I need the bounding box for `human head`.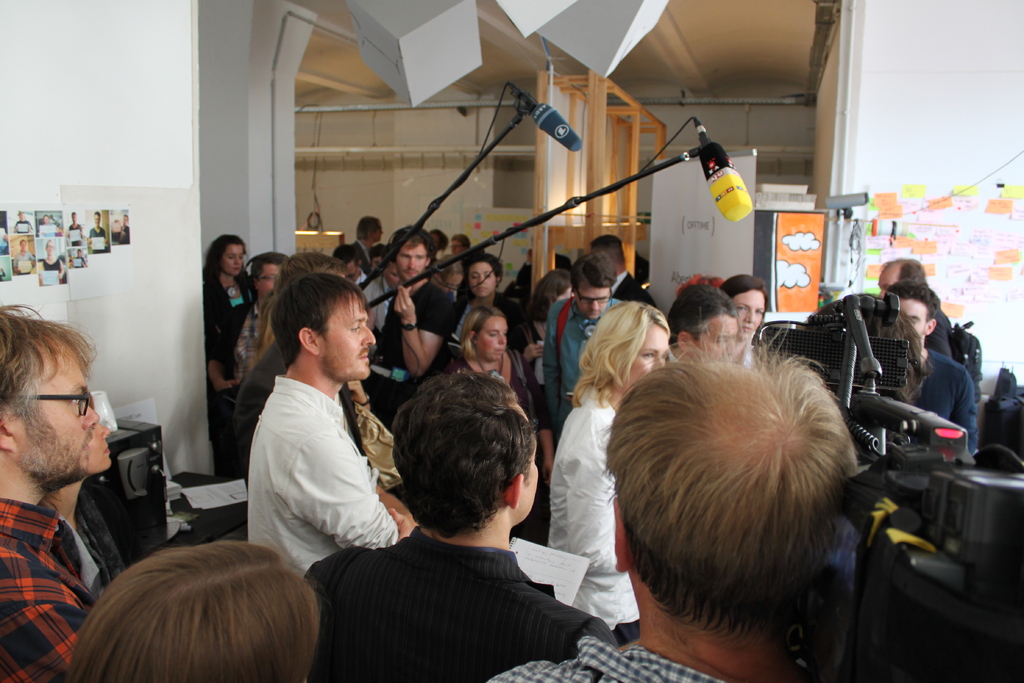
Here it is: <region>452, 235, 471, 258</region>.
